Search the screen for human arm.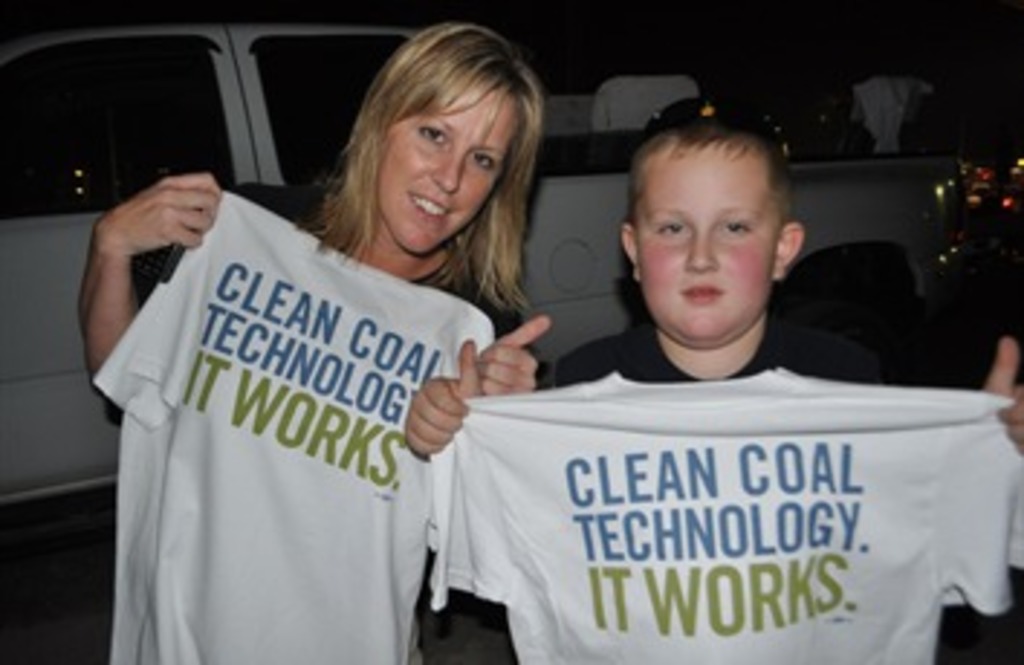
Found at (x1=943, y1=344, x2=1021, y2=448).
